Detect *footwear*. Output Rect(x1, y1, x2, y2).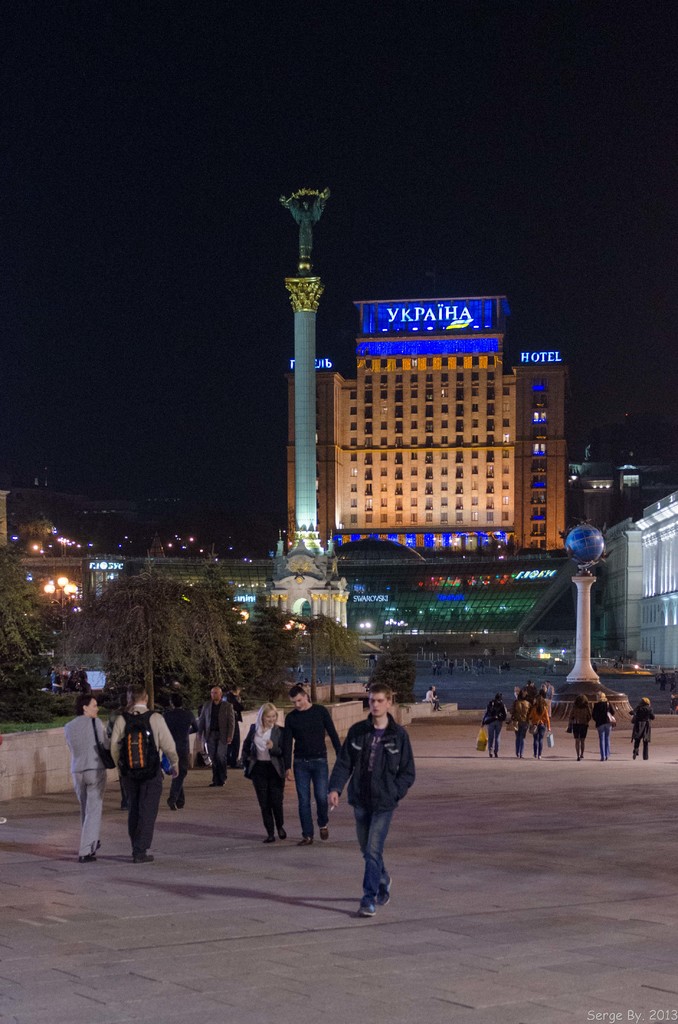
Rect(131, 855, 152, 860).
